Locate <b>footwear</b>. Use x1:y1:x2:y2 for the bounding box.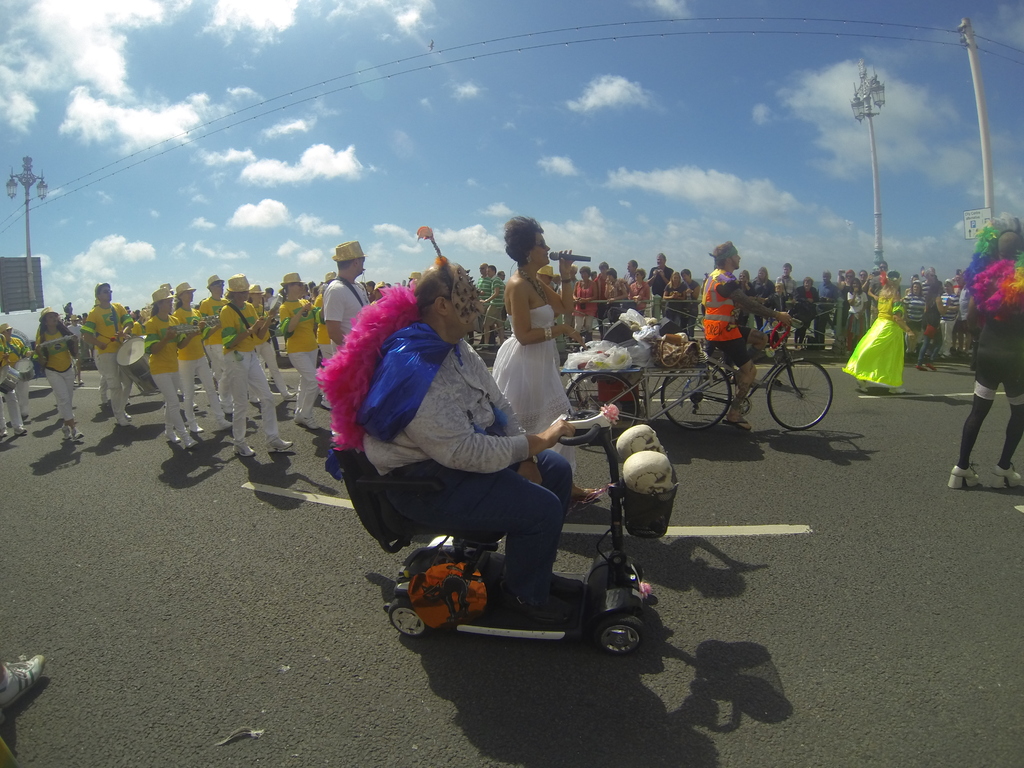
317:396:339:413.
